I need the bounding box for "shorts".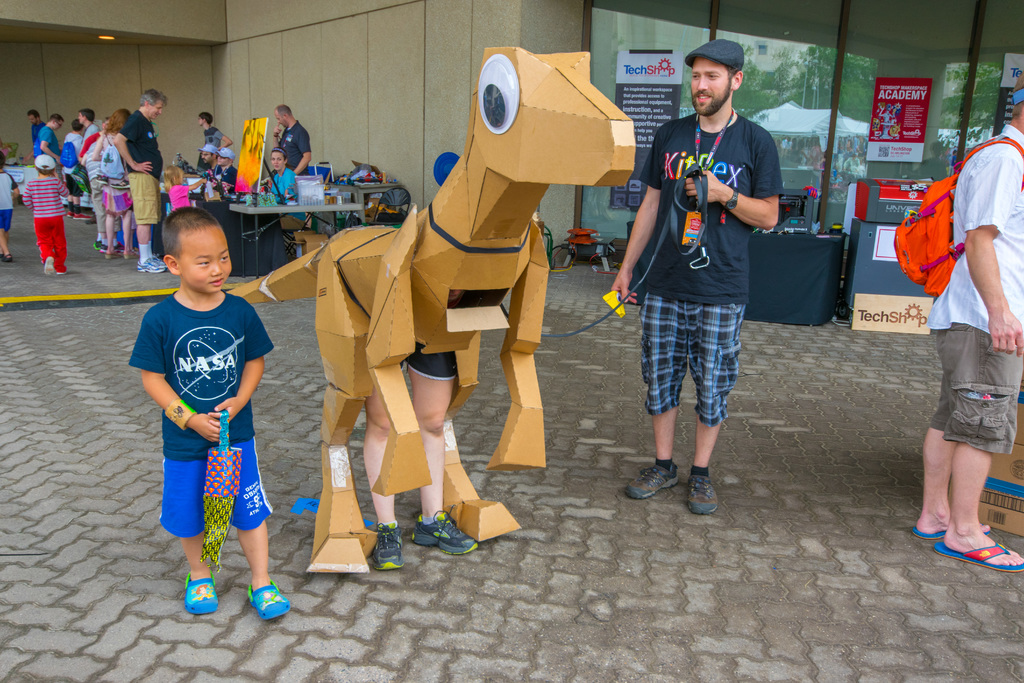
Here it is: Rect(927, 324, 1023, 452).
